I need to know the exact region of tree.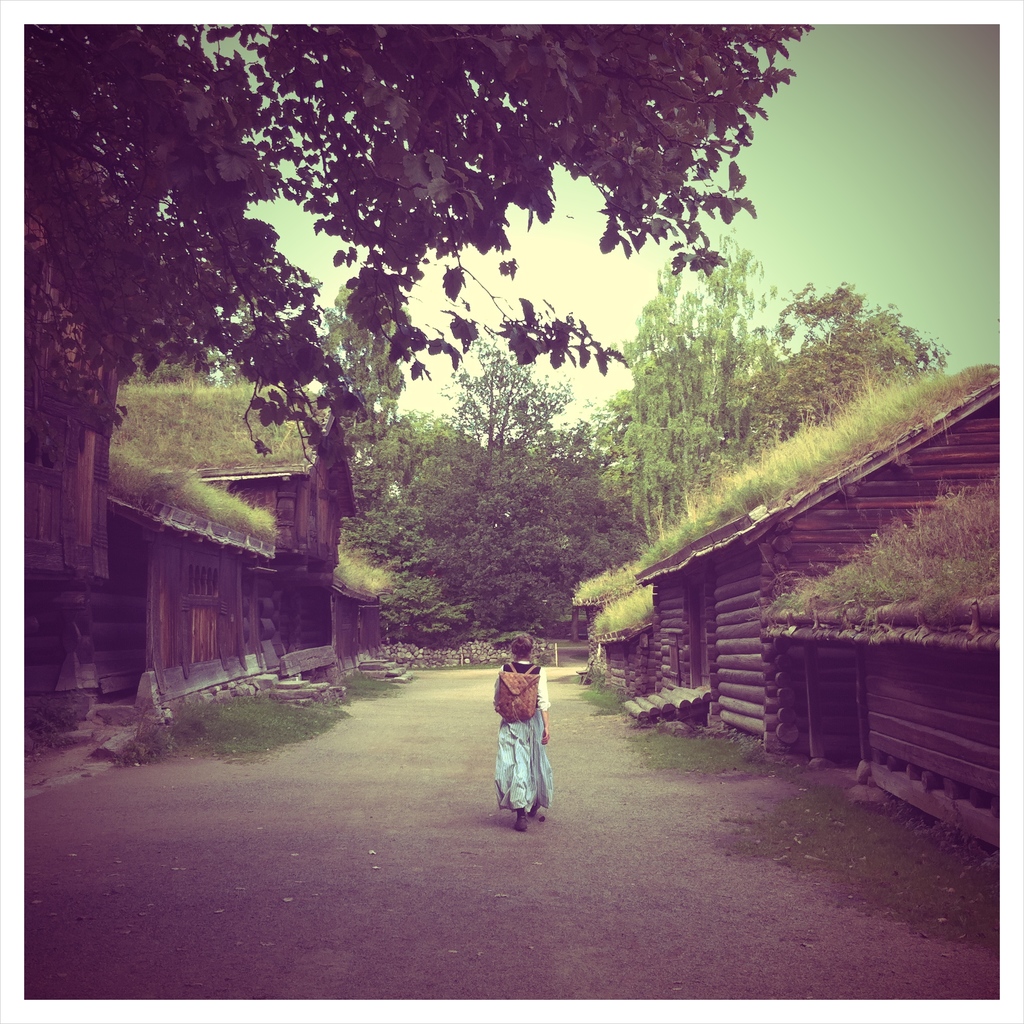
Region: [x1=450, y1=319, x2=586, y2=478].
